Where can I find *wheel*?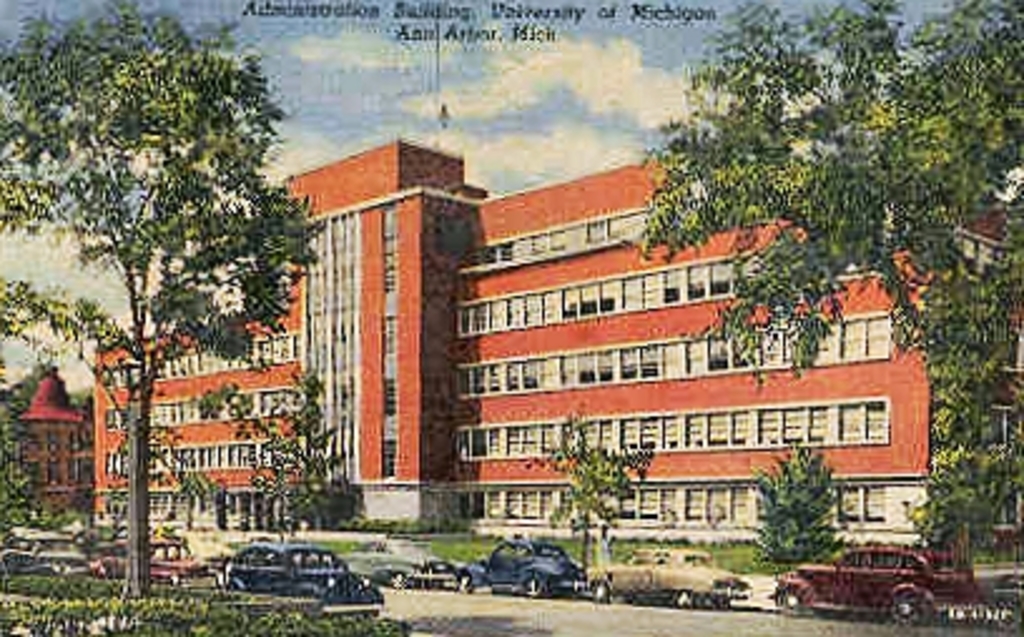
You can find it at 673,592,693,607.
